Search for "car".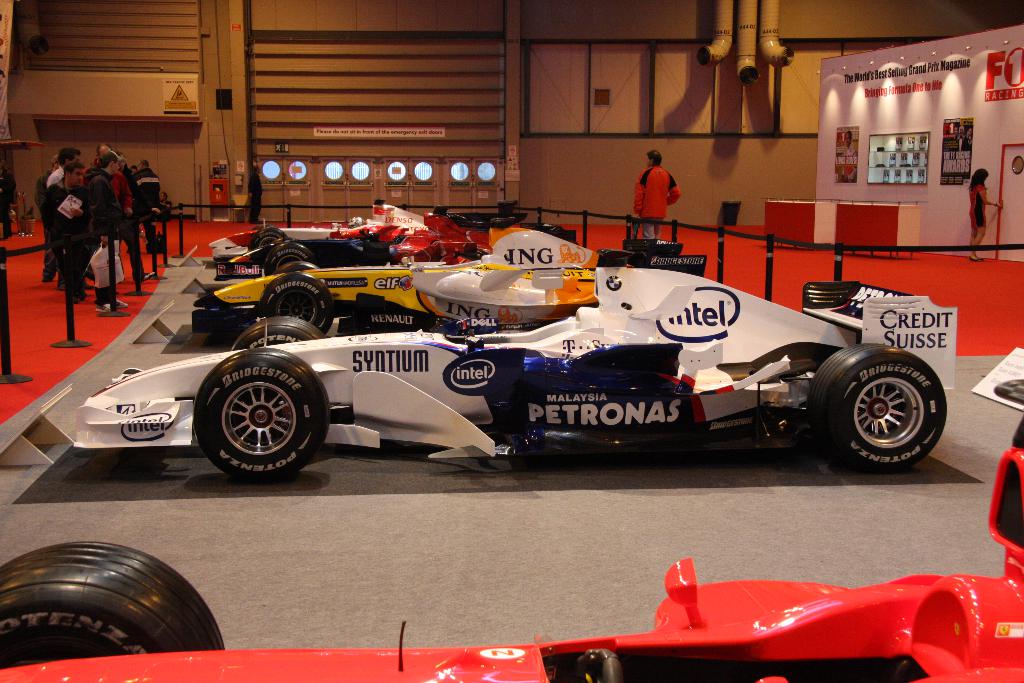
Found at box(189, 219, 705, 333).
